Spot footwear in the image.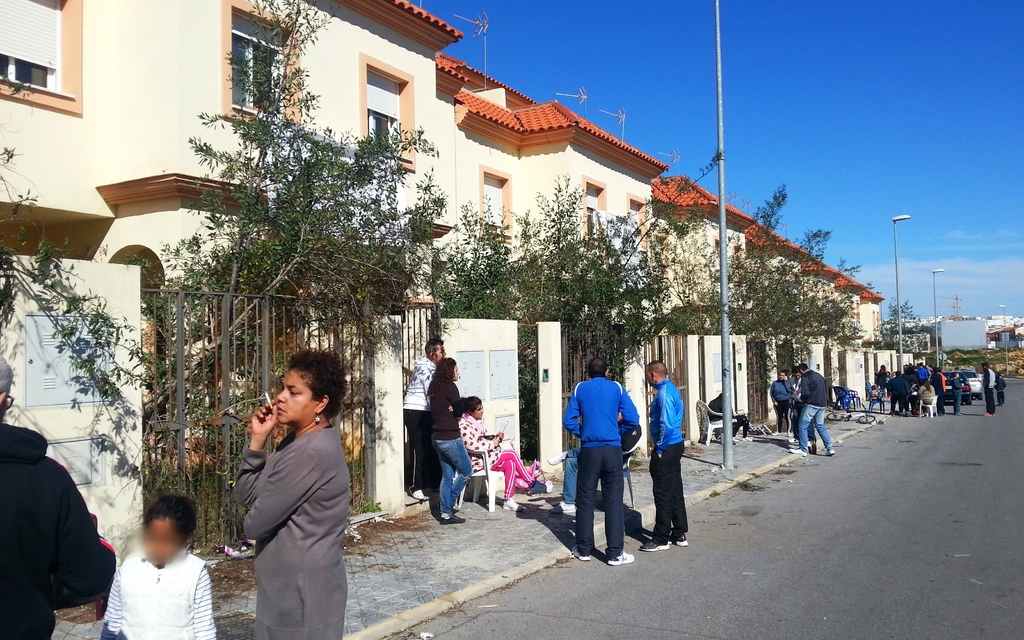
footwear found at bbox=[790, 447, 806, 457].
